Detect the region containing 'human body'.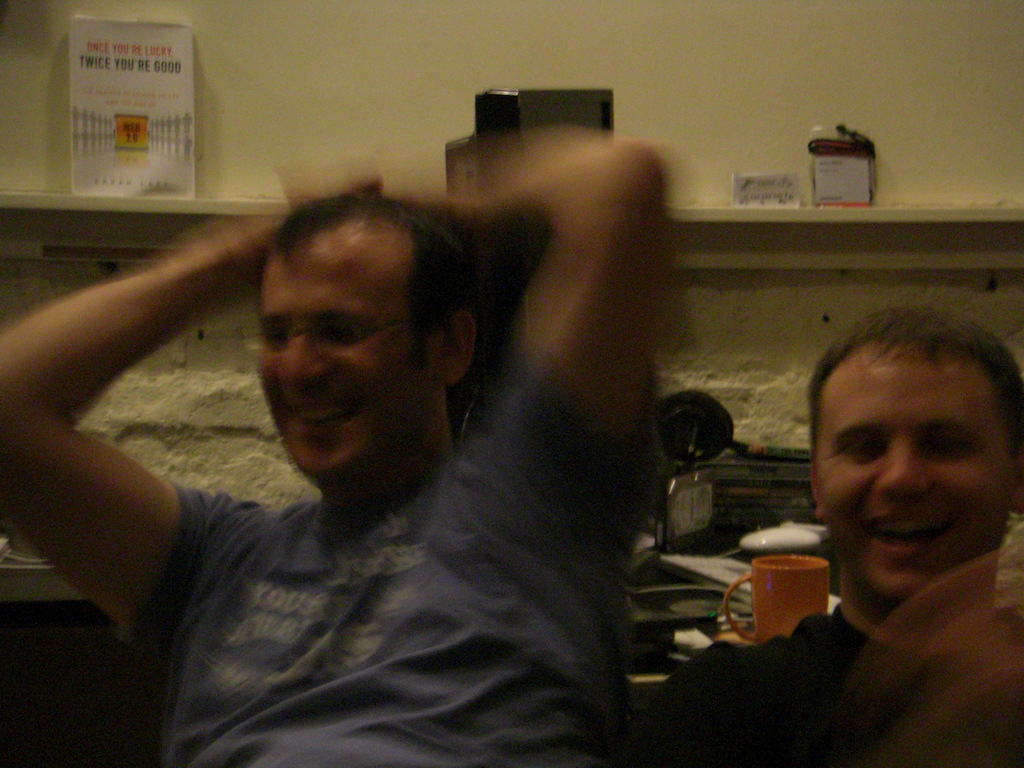
<box>19,132,828,762</box>.
